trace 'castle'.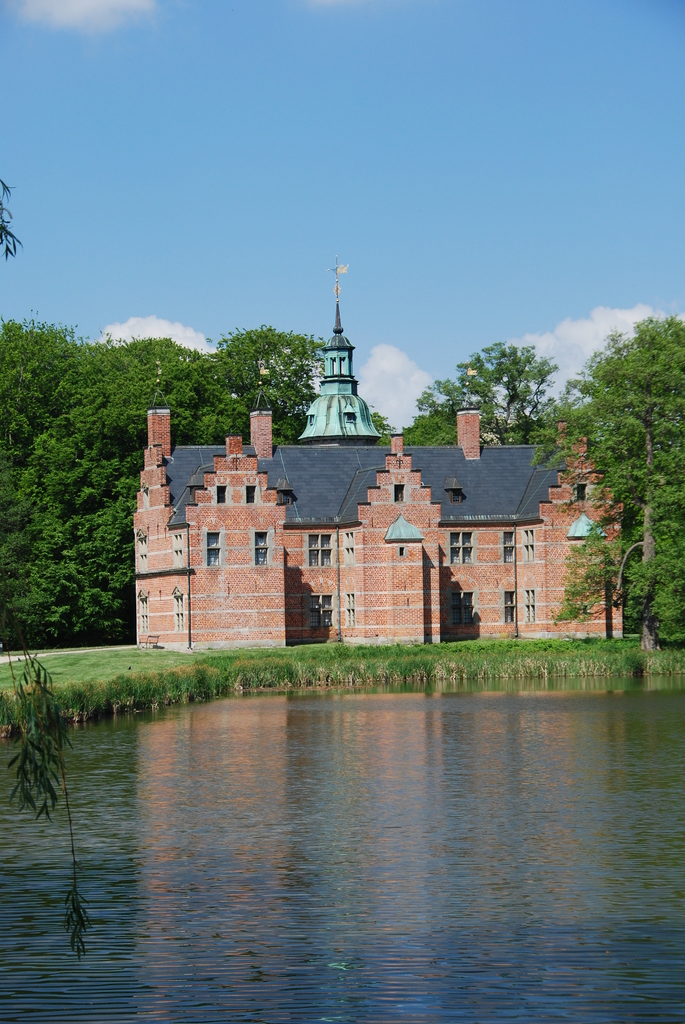
Traced to [left=120, top=260, right=604, bottom=653].
